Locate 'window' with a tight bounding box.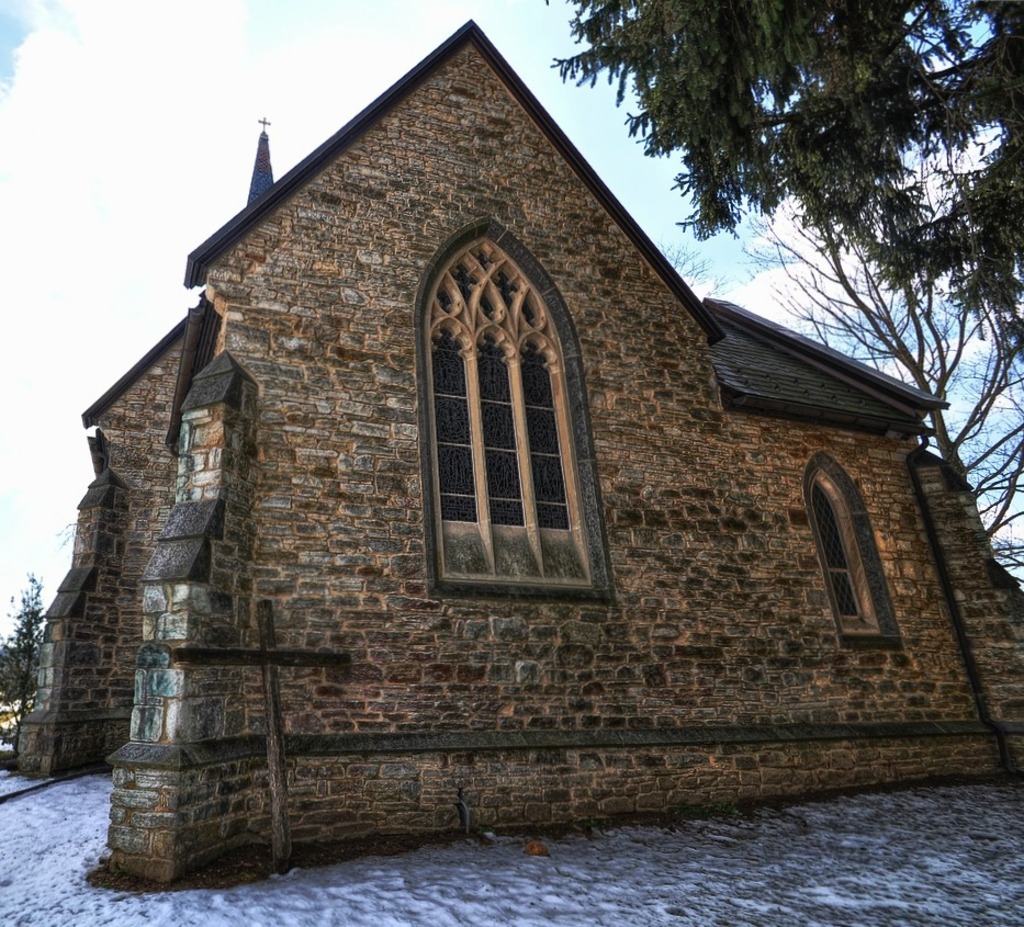
box=[426, 201, 616, 591].
